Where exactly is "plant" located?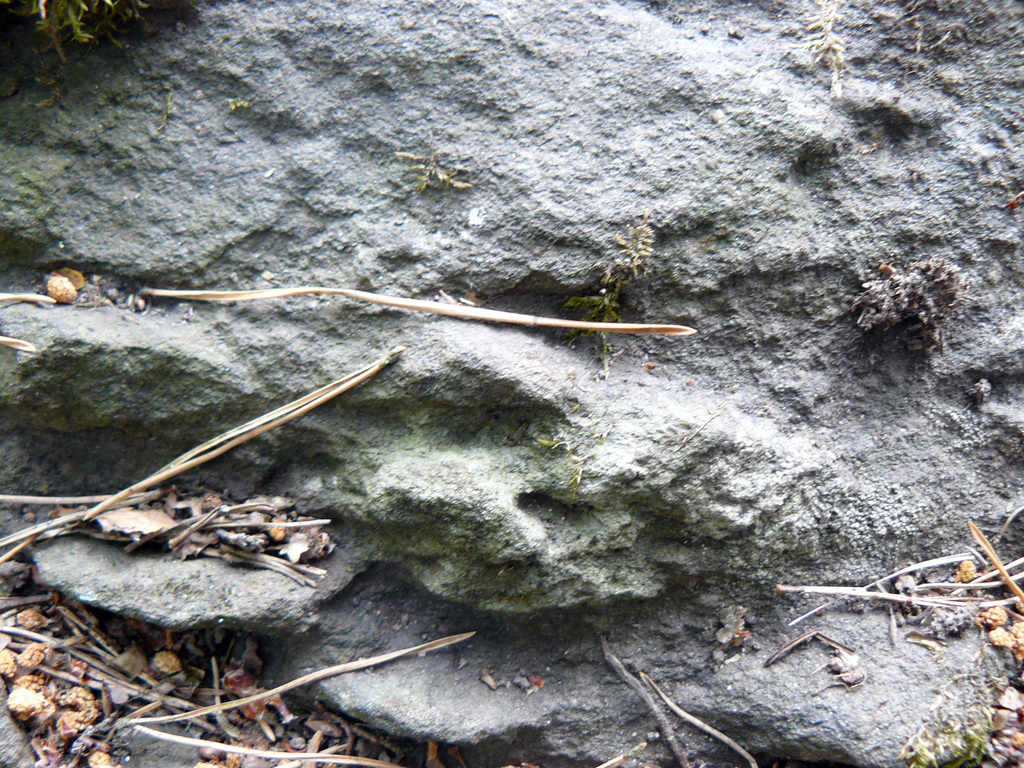
Its bounding box is (left=566, top=207, right=669, bottom=357).
